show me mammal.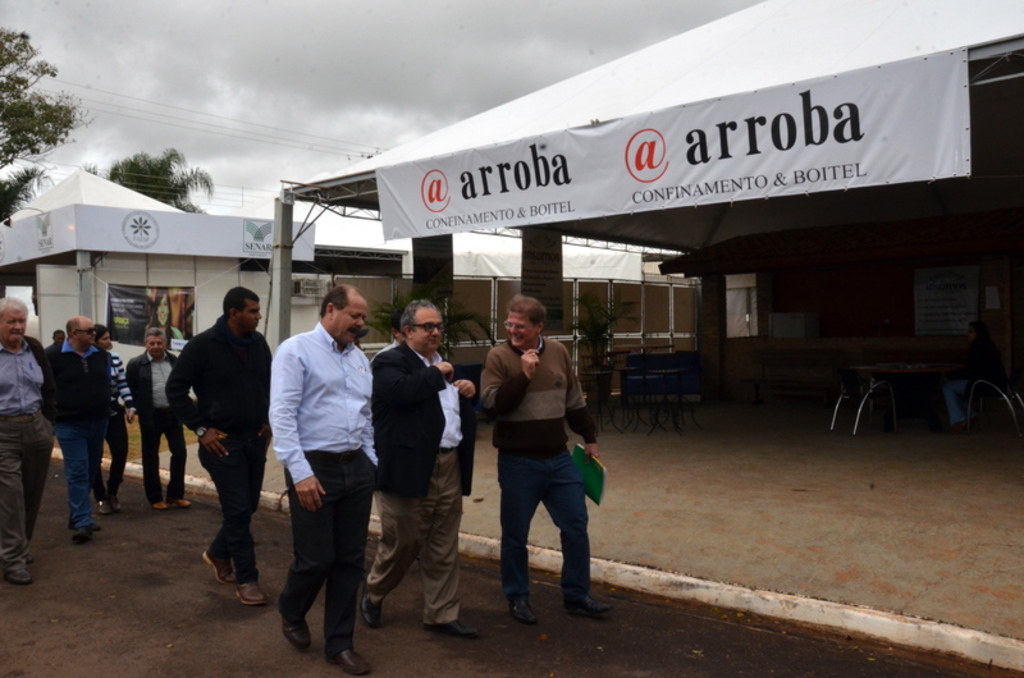
mammal is here: bbox(31, 308, 109, 536).
